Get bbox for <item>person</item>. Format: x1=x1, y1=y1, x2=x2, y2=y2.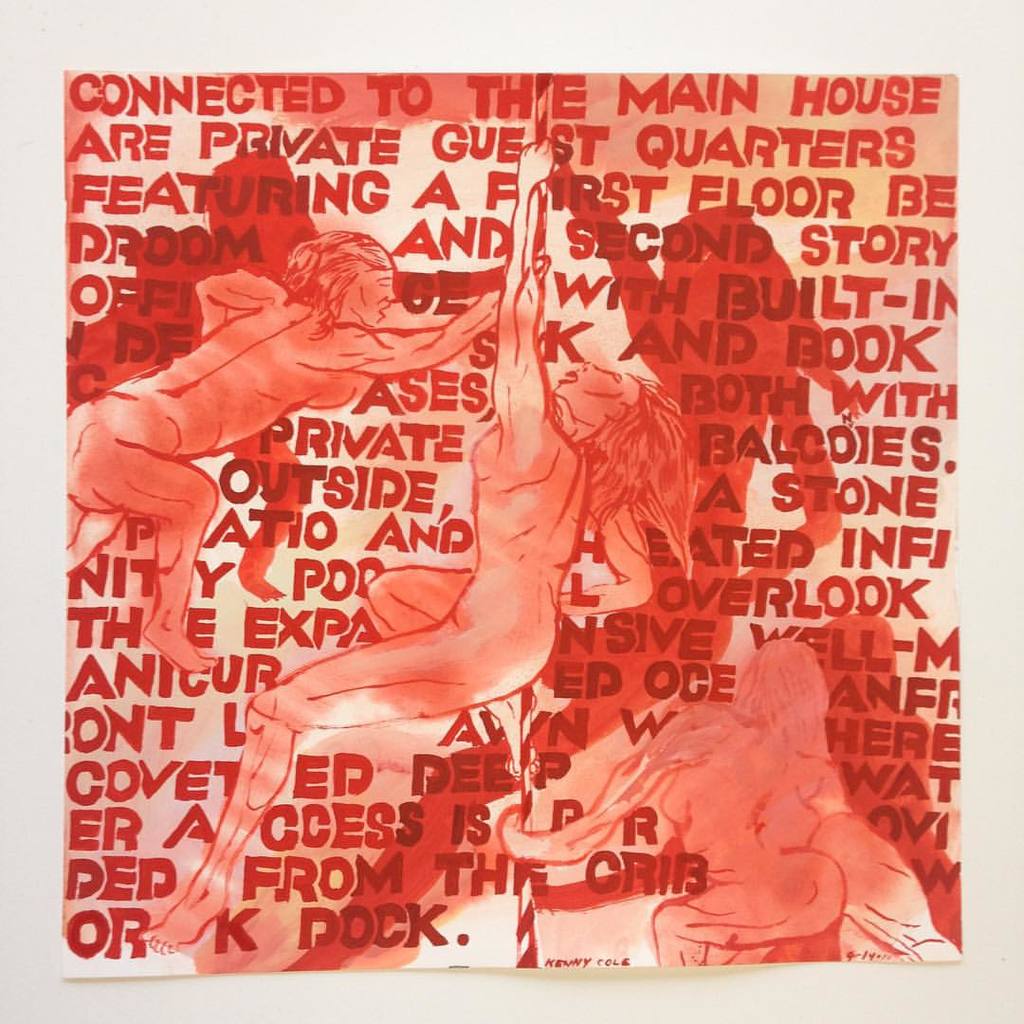
x1=136, y1=134, x2=697, y2=957.
